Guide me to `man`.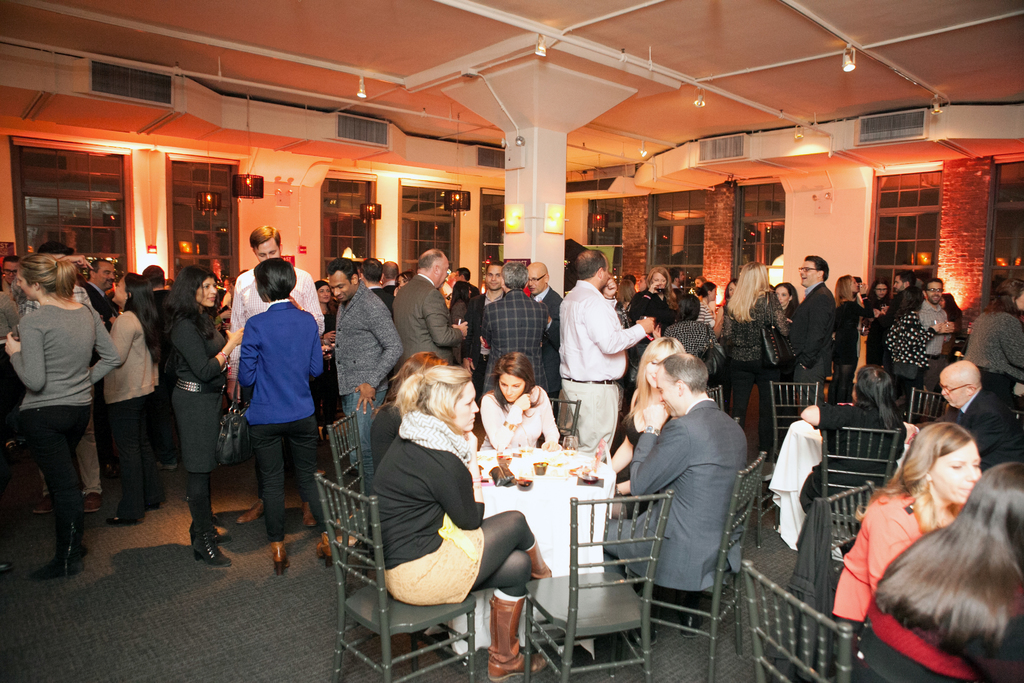
Guidance: [left=86, top=254, right=118, bottom=315].
